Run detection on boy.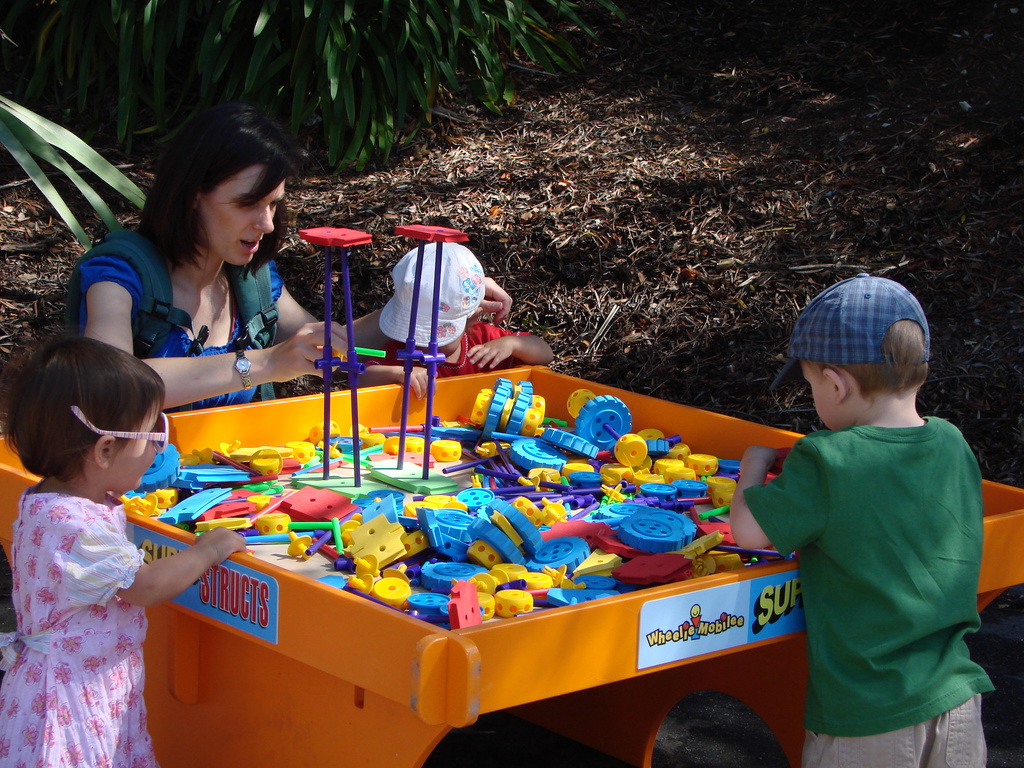
Result: (724, 268, 996, 767).
